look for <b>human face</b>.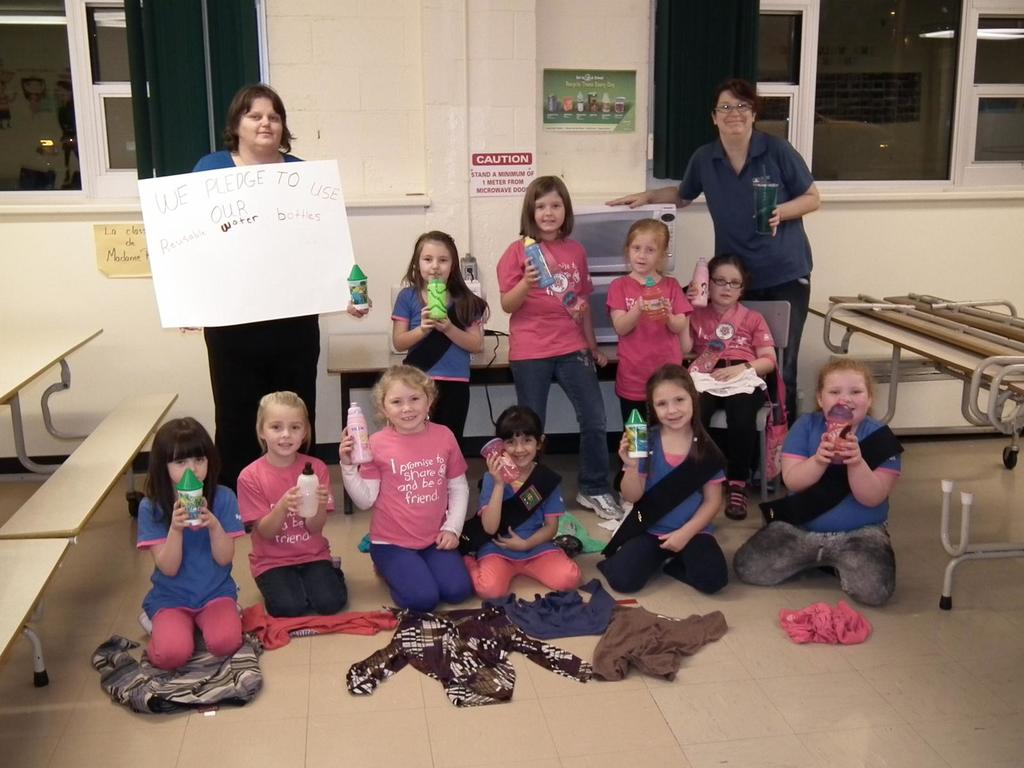
Found: [x1=717, y1=90, x2=752, y2=138].
